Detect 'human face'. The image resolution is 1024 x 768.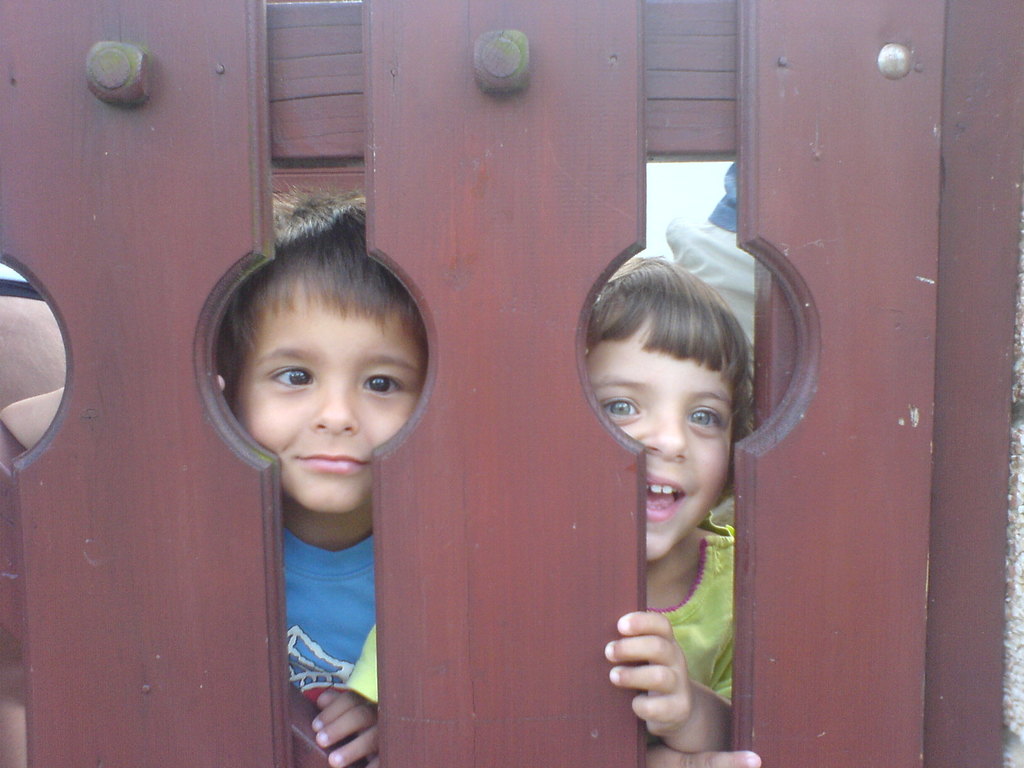
{"x1": 235, "y1": 272, "x2": 424, "y2": 513}.
